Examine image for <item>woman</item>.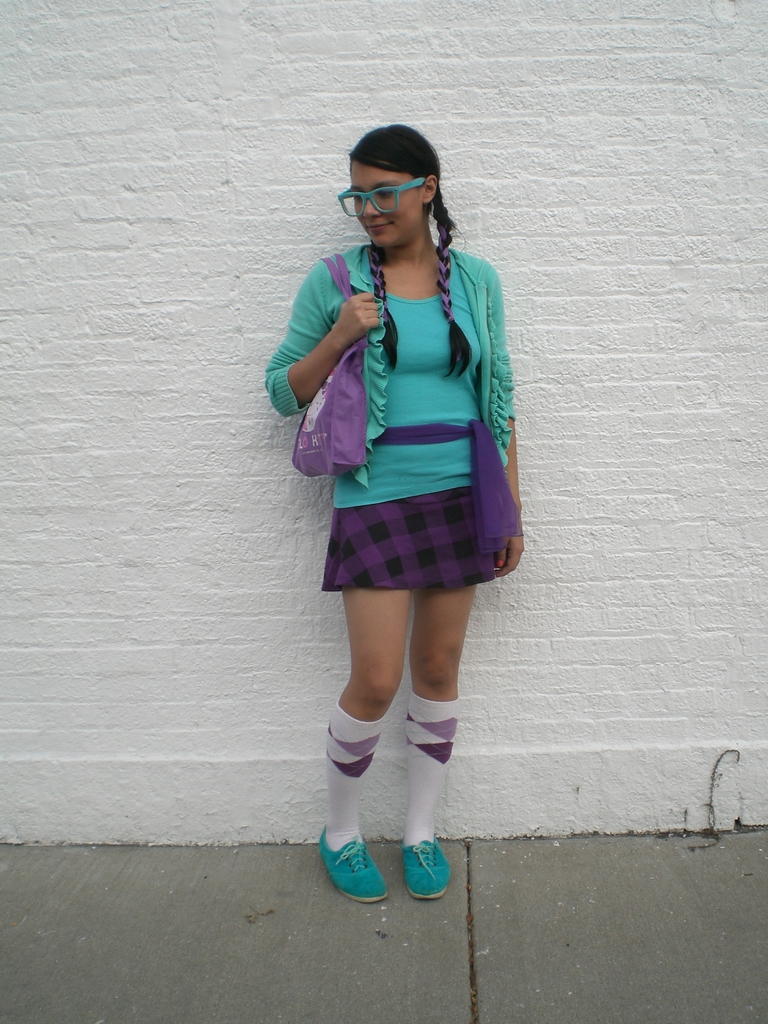
Examination result: {"x1": 266, "y1": 108, "x2": 541, "y2": 916}.
